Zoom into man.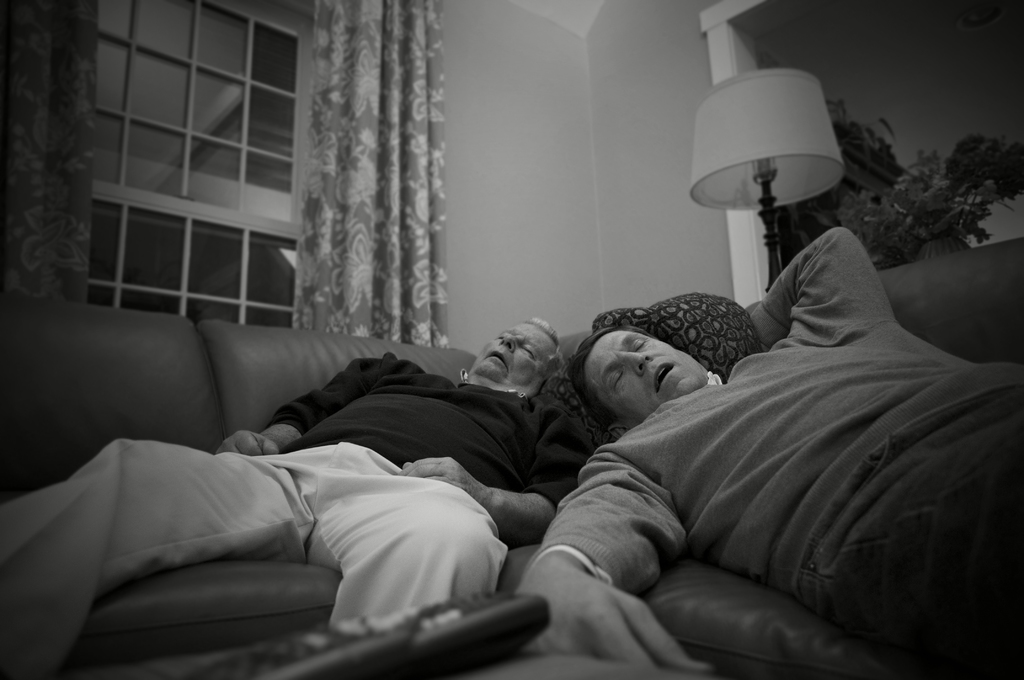
Zoom target: box=[0, 307, 595, 679].
